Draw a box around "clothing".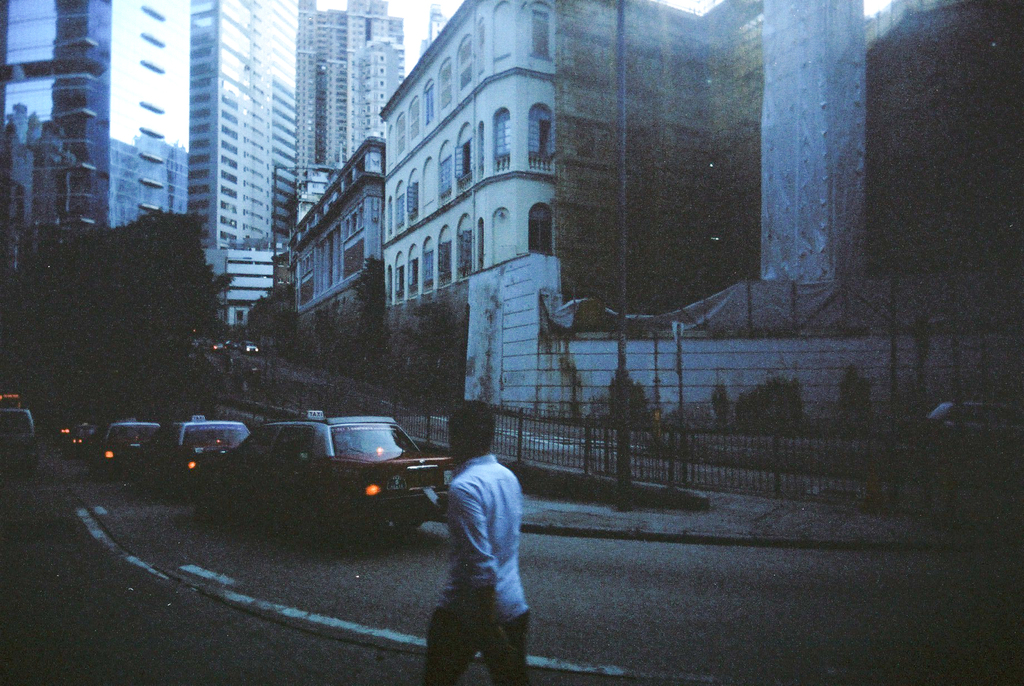
Rect(441, 445, 536, 625).
